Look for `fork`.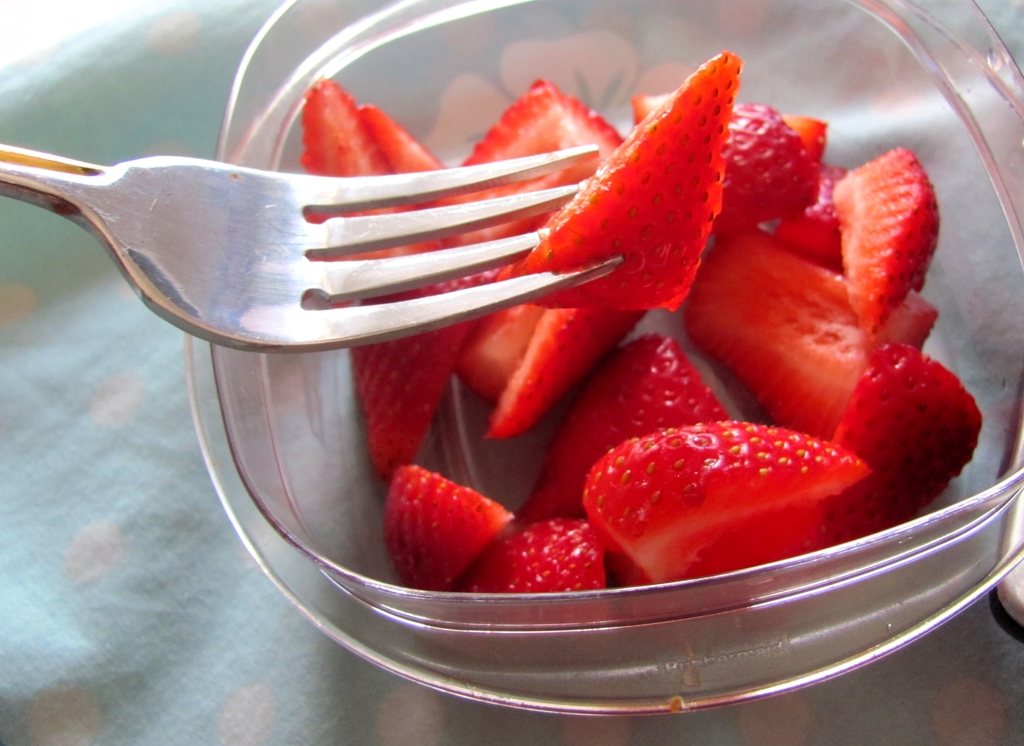
Found: box=[0, 138, 620, 352].
